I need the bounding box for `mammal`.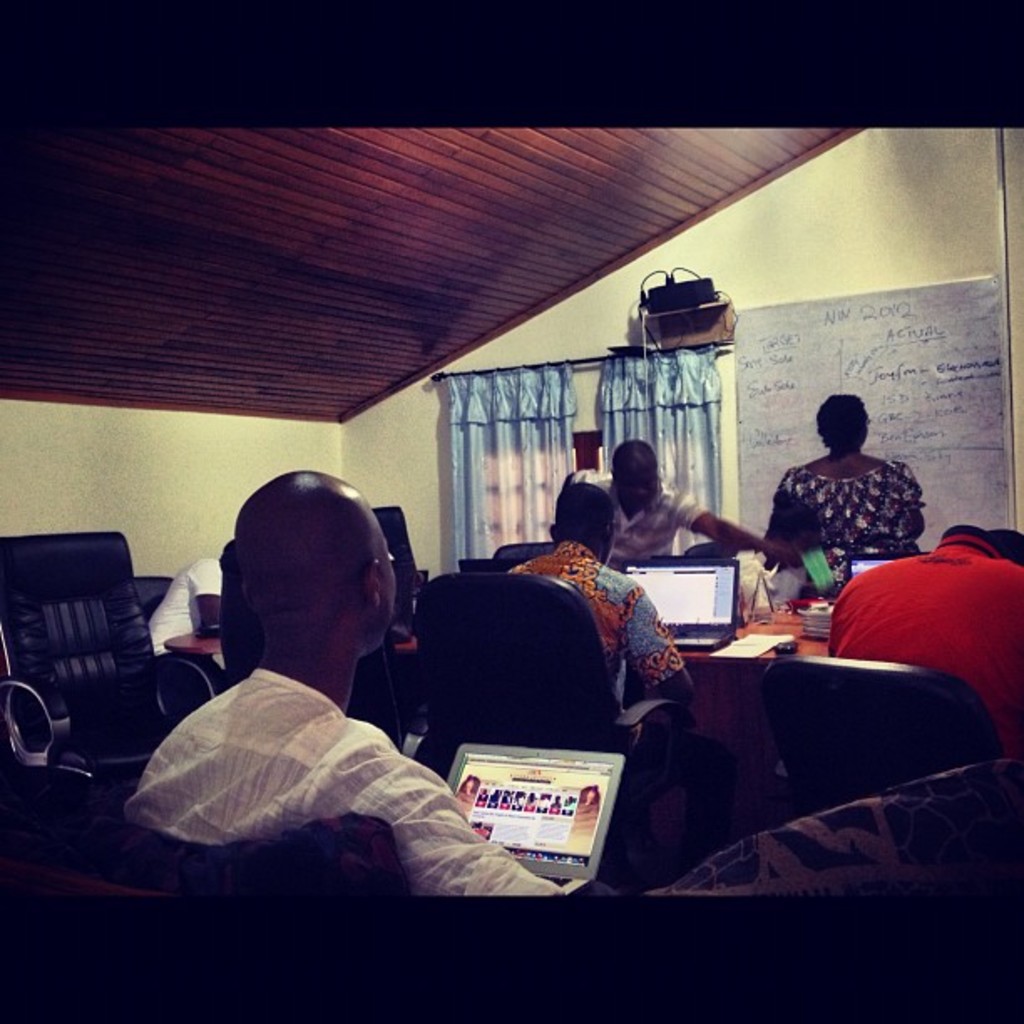
Here it is: bbox=(761, 392, 930, 577).
